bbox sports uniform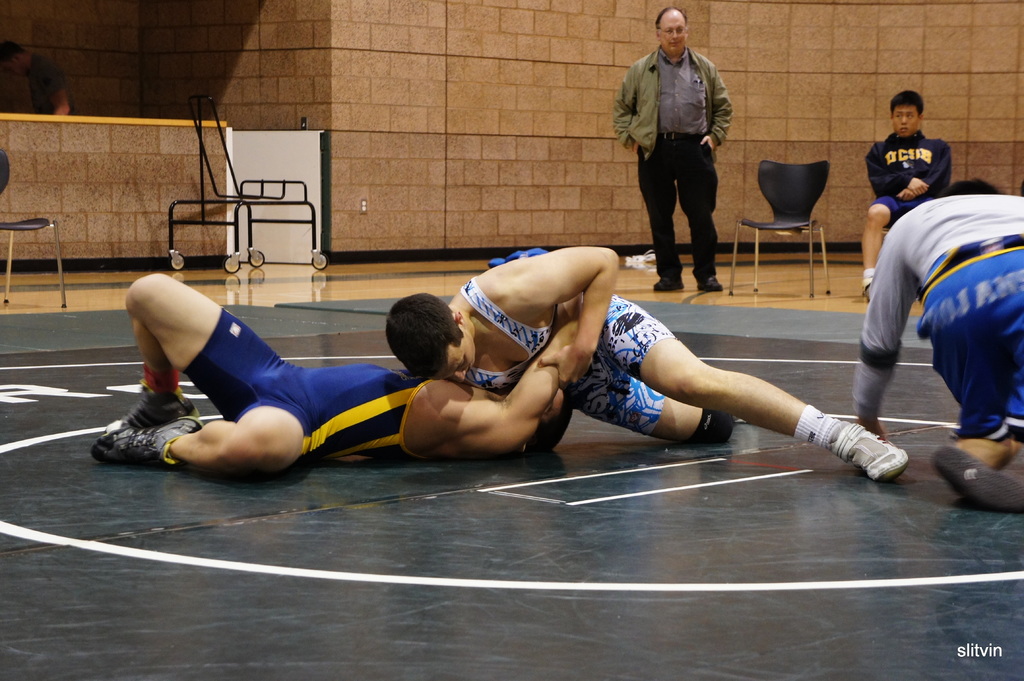
x1=860, y1=132, x2=956, y2=243
